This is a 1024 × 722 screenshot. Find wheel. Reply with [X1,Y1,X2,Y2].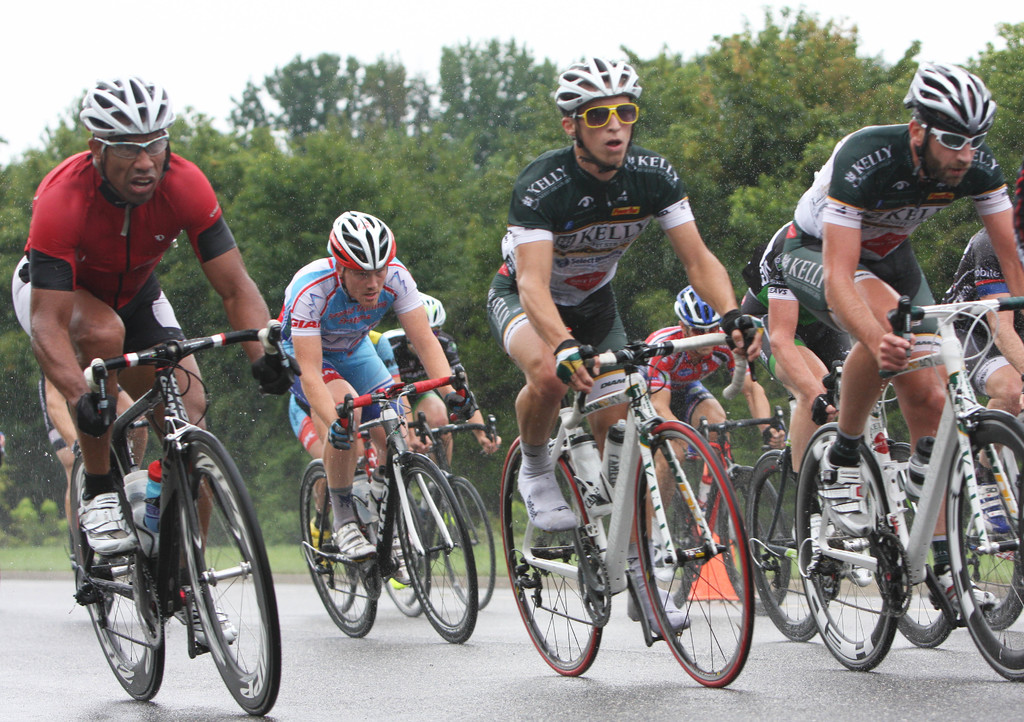
[644,432,759,694].
